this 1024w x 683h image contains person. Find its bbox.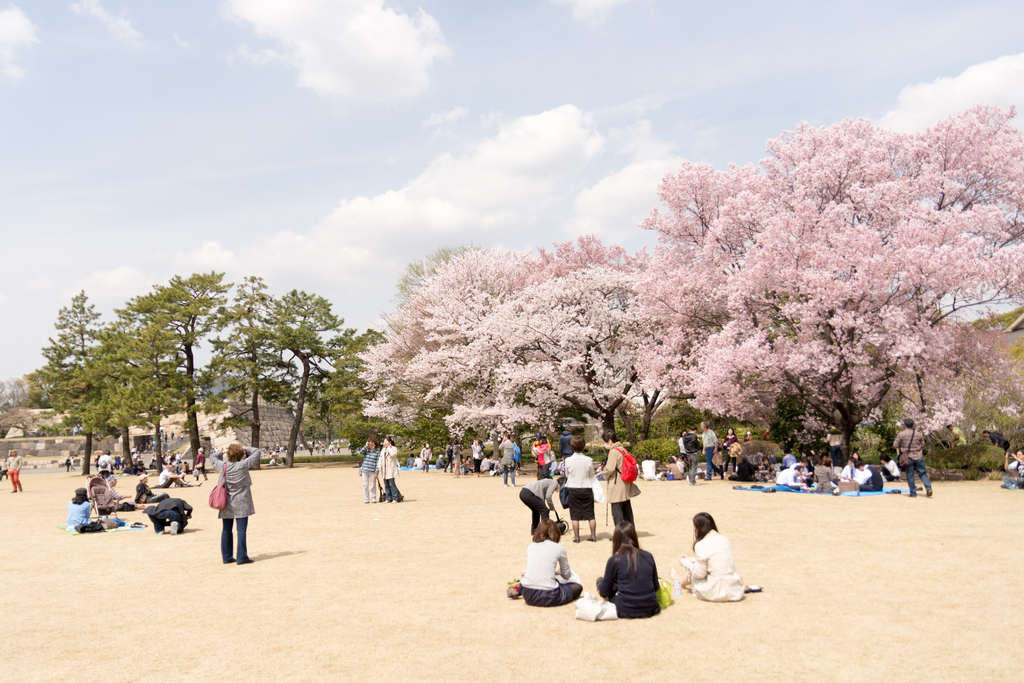
(986,431,1013,460).
